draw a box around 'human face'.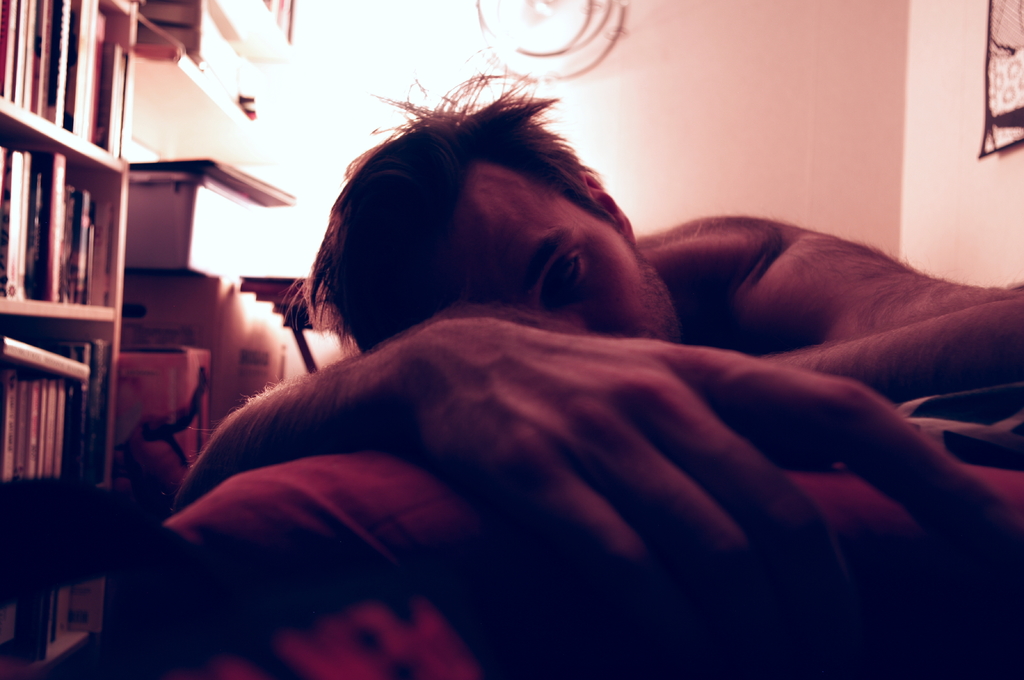
425:175:678:338.
